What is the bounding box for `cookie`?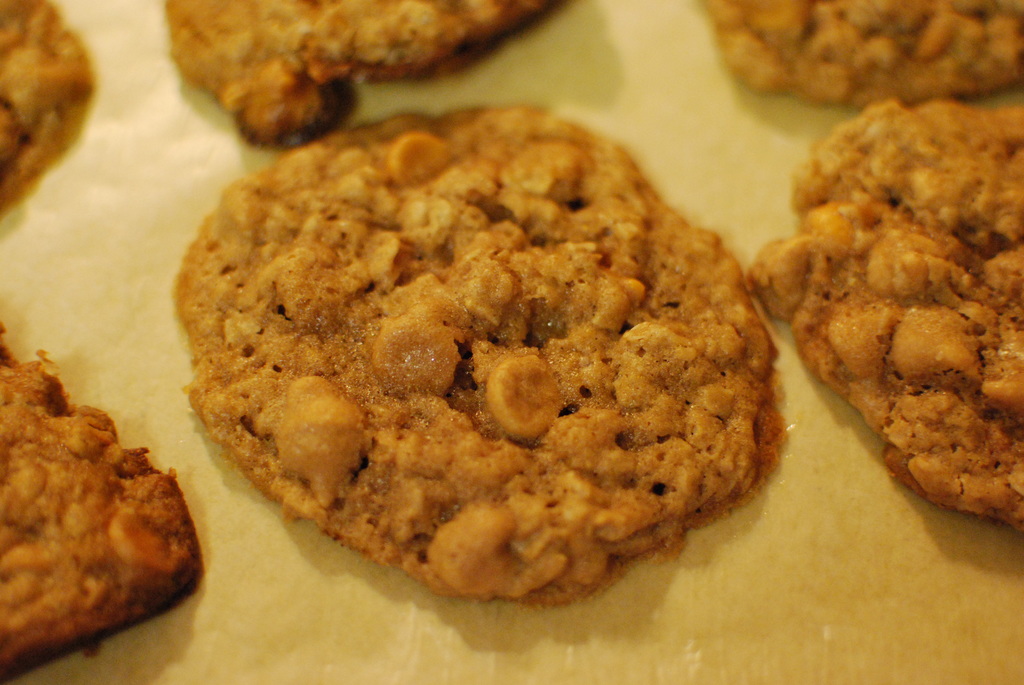
pyautogui.locateOnScreen(701, 0, 1023, 102).
